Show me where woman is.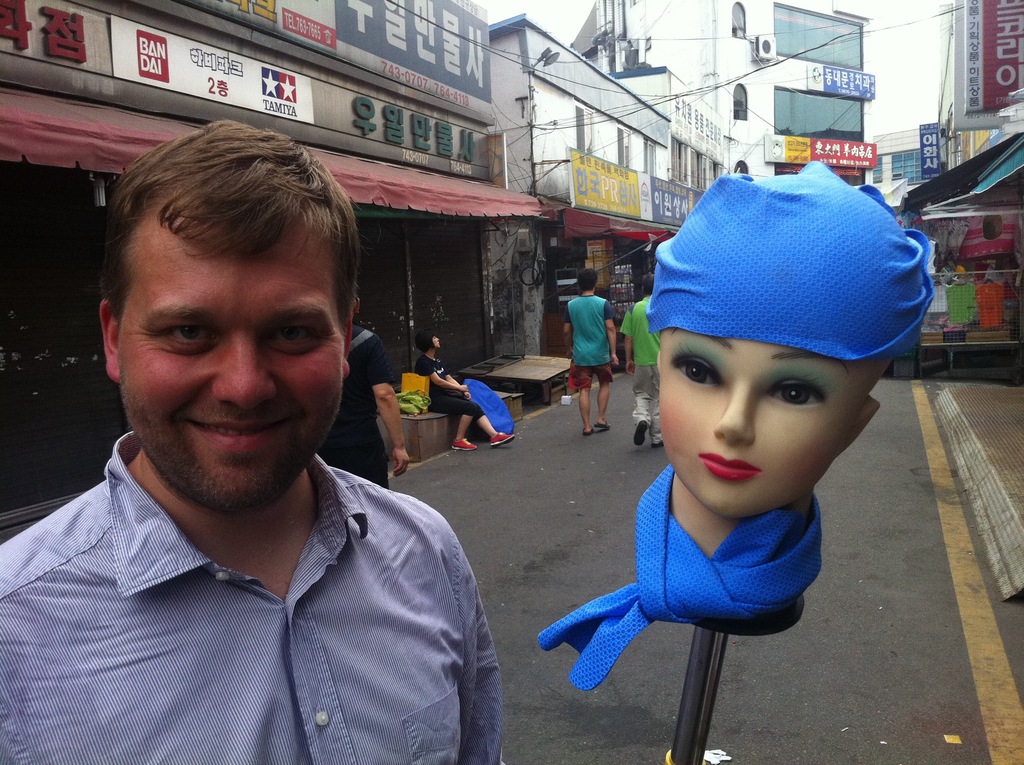
woman is at detection(415, 328, 515, 451).
